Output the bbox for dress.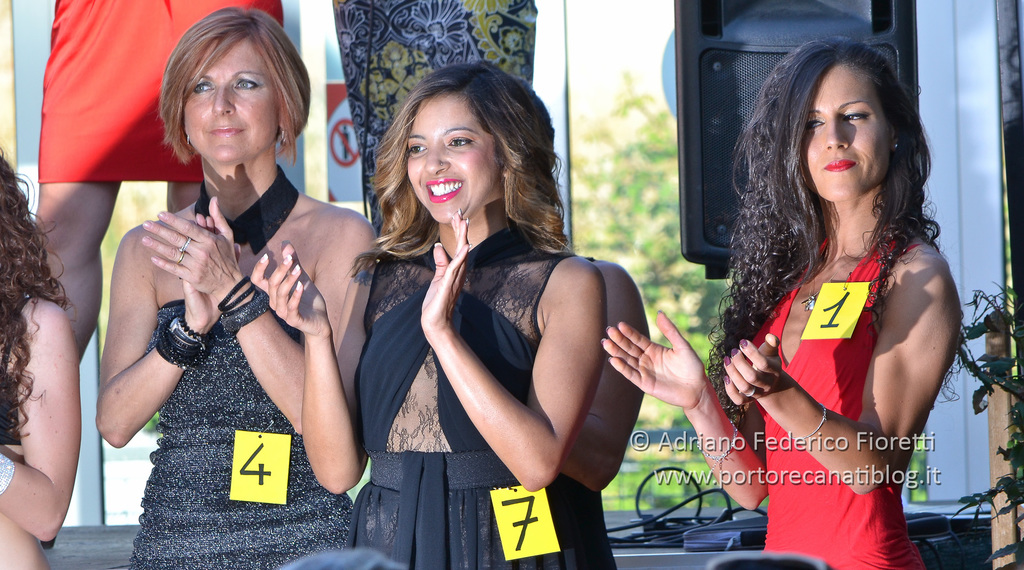
crop(348, 220, 584, 569).
